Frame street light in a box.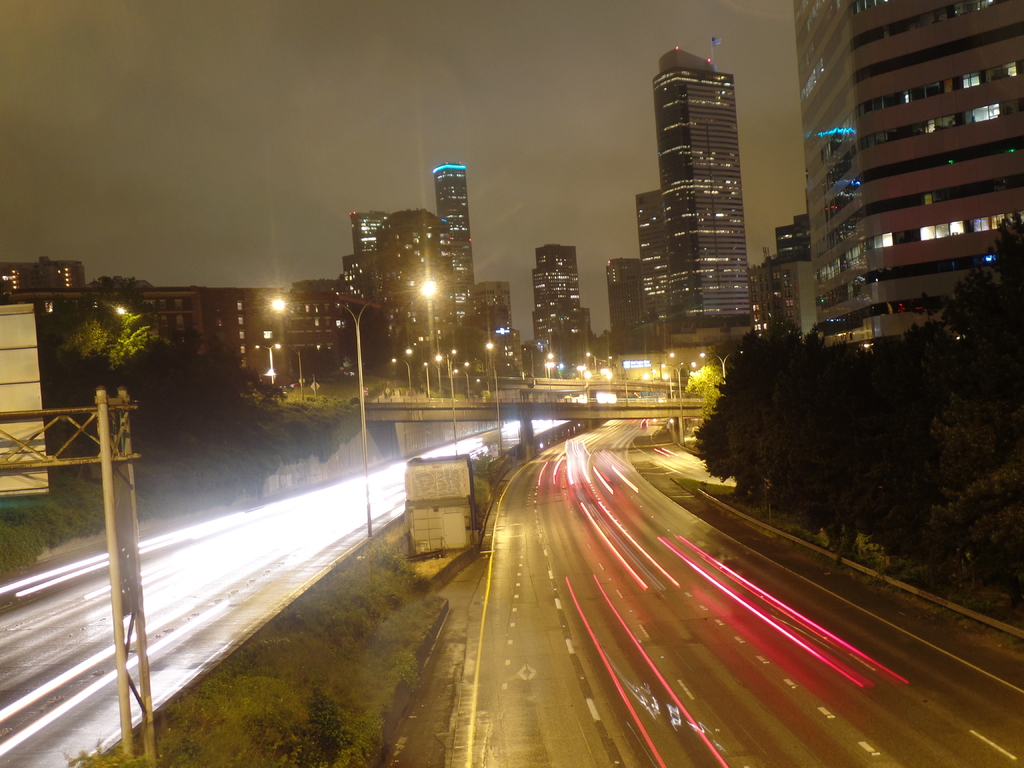
bbox=(422, 356, 435, 397).
